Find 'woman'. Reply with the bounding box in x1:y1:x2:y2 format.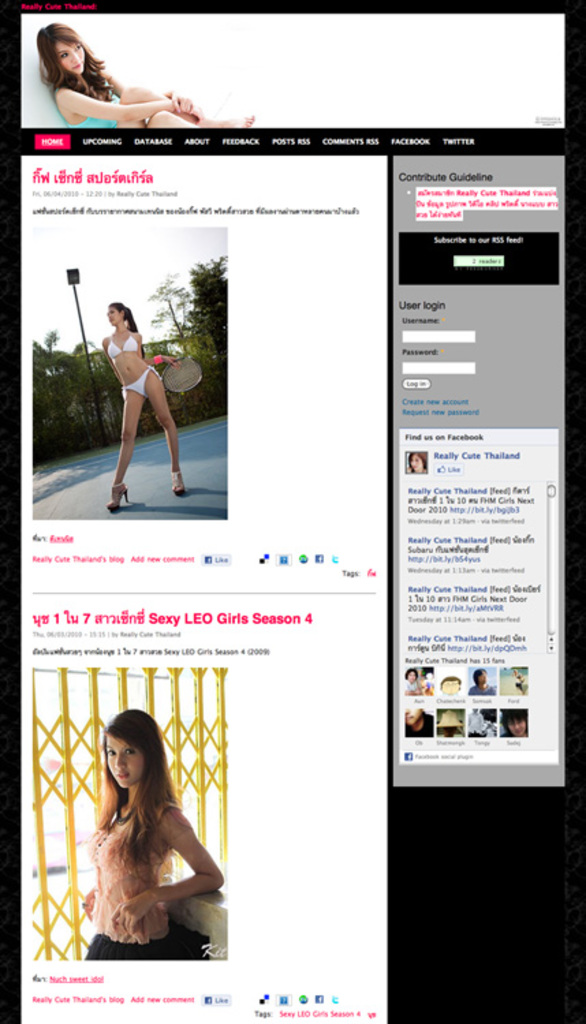
104:304:182:509.
